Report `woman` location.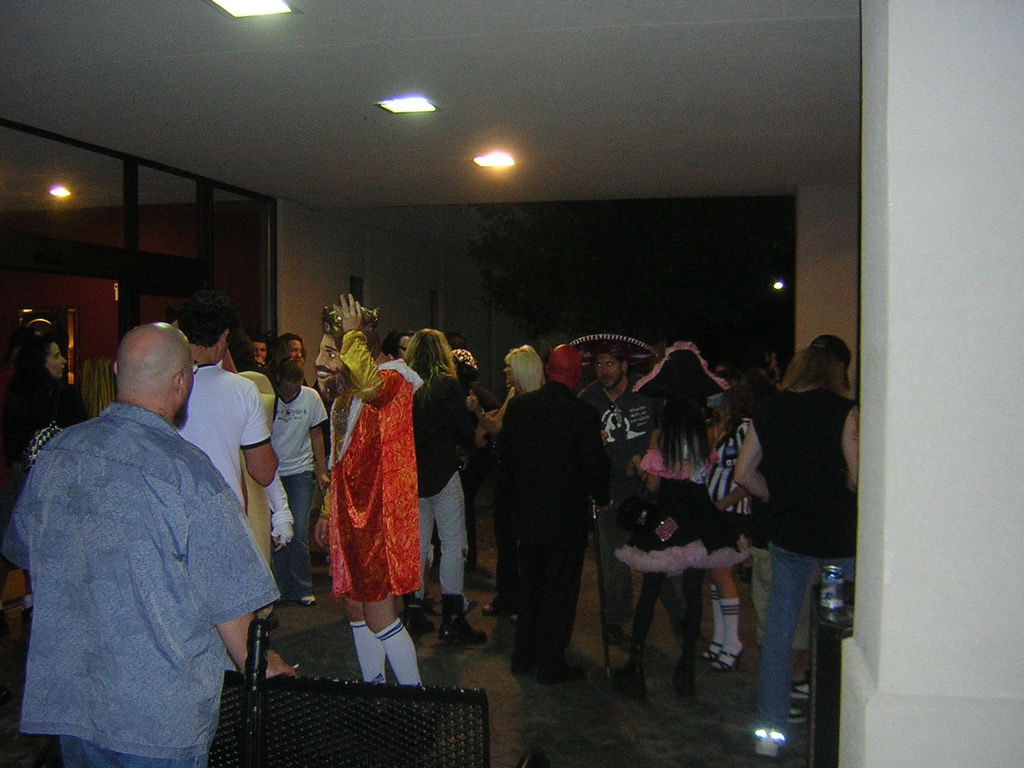
Report: box=[399, 328, 488, 644].
